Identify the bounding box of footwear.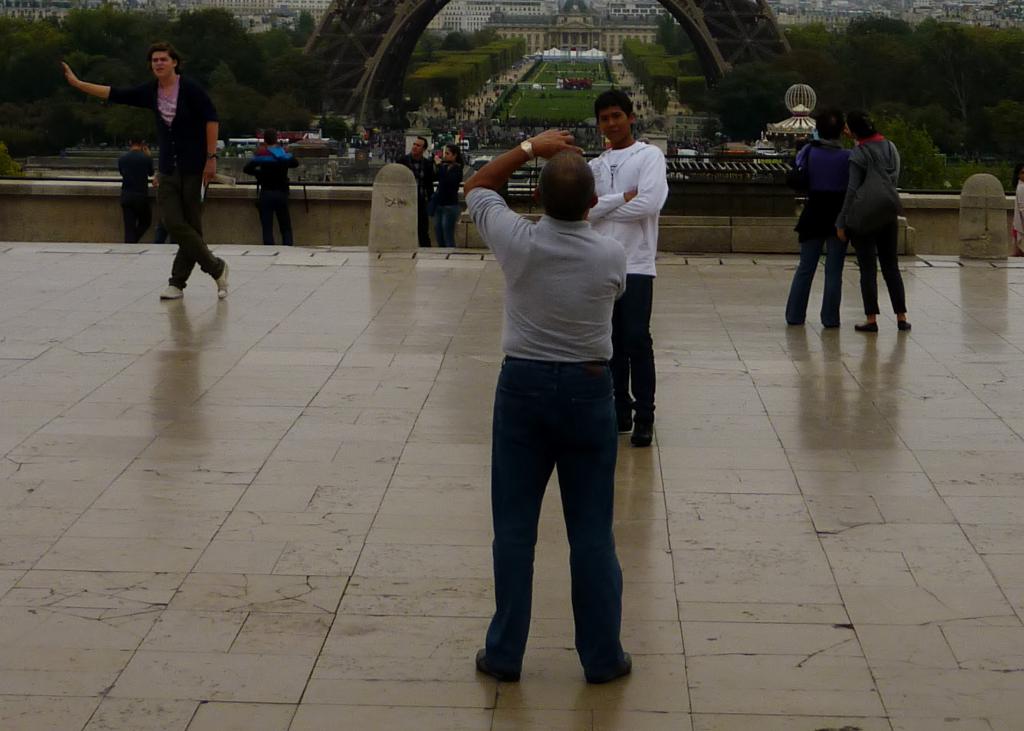
select_region(820, 320, 840, 329).
